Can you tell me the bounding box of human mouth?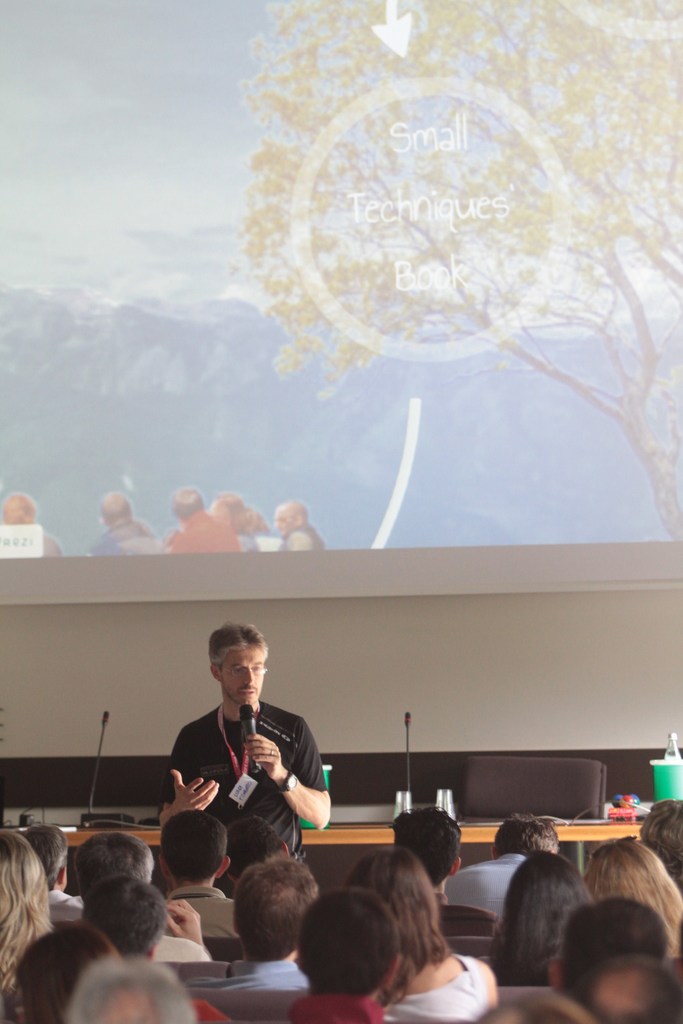
238/683/260/705.
